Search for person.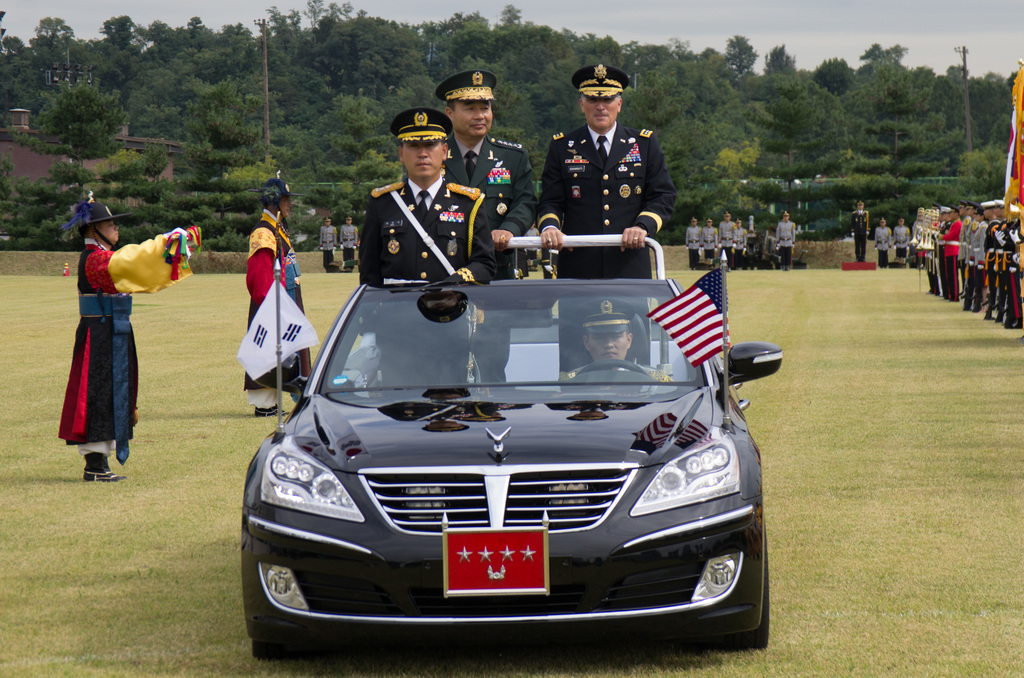
Found at 891 220 912 264.
